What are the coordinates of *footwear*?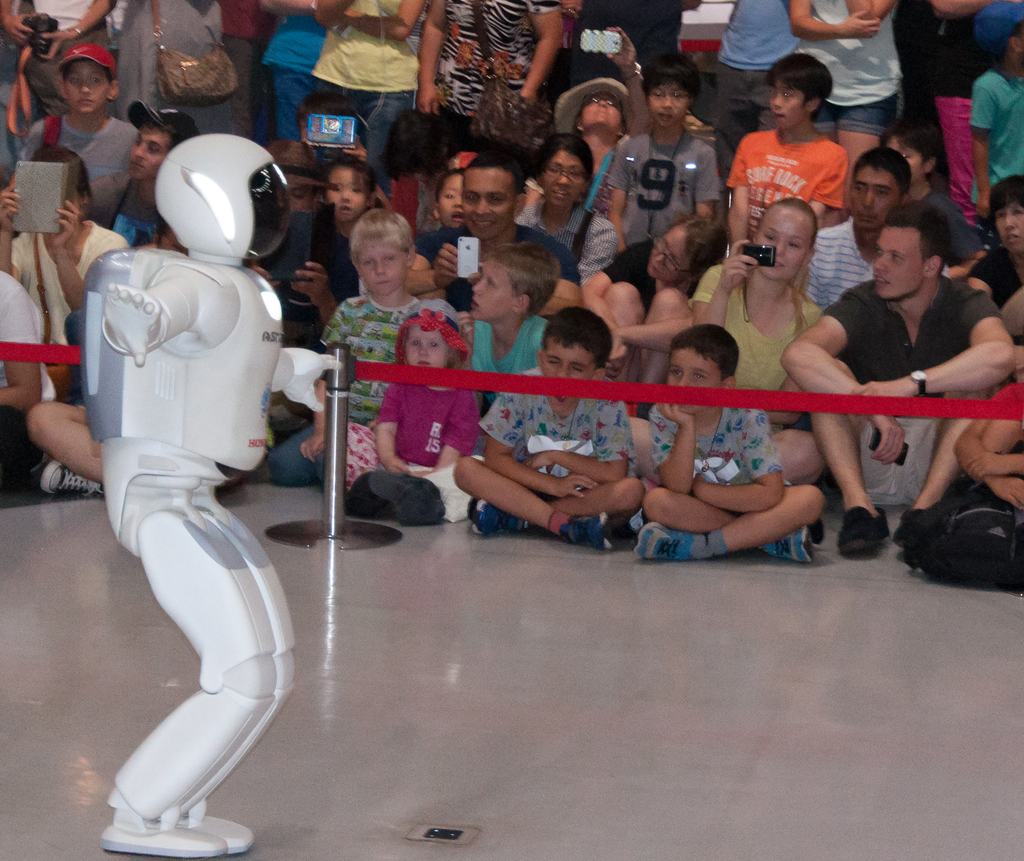
bbox(38, 457, 107, 497).
